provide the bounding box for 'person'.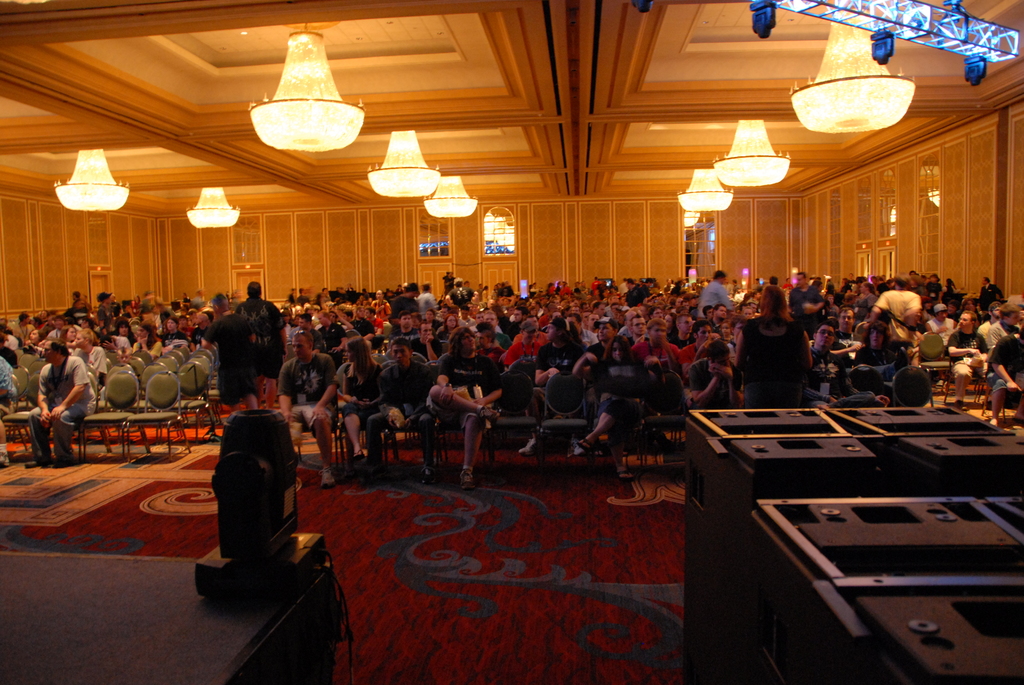
detection(687, 340, 740, 418).
